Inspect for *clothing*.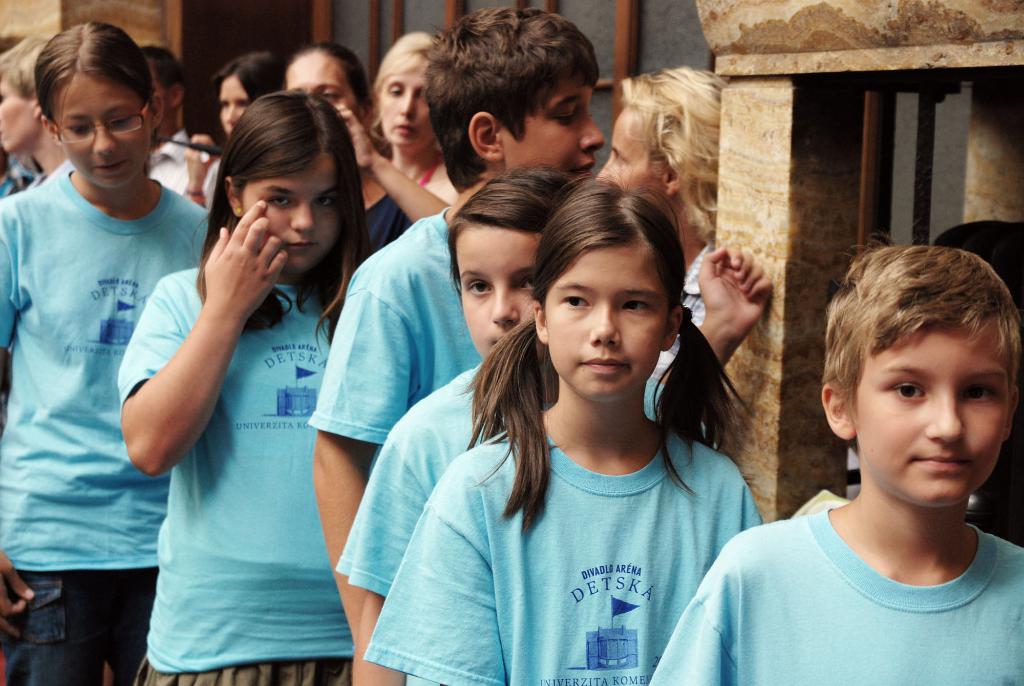
Inspection: x1=696 y1=482 x2=1023 y2=663.
